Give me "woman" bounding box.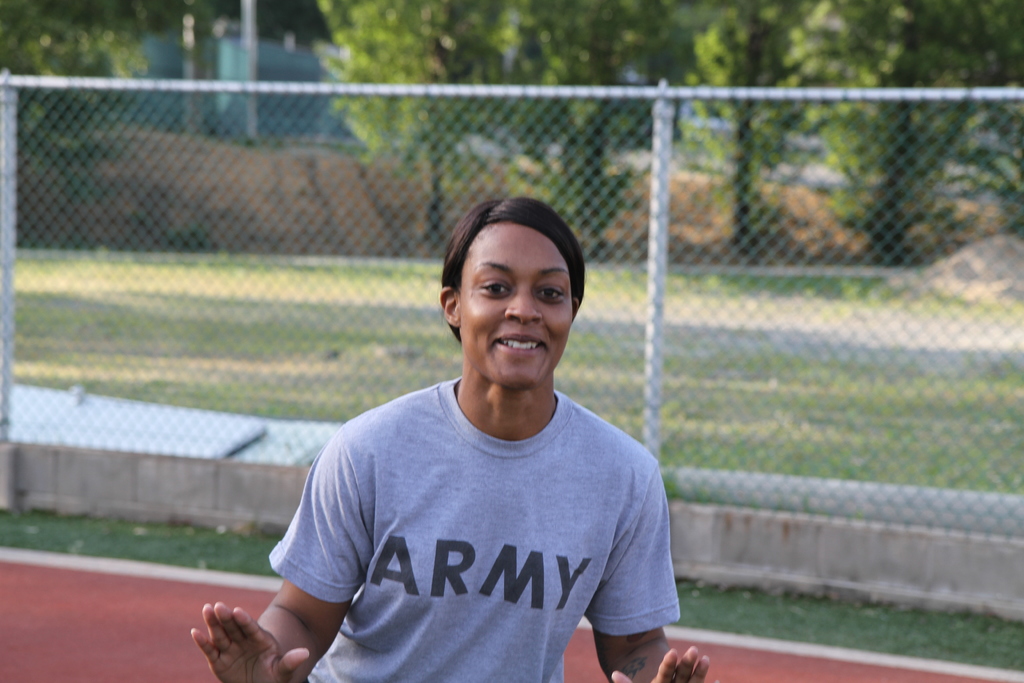
[243,192,689,682].
